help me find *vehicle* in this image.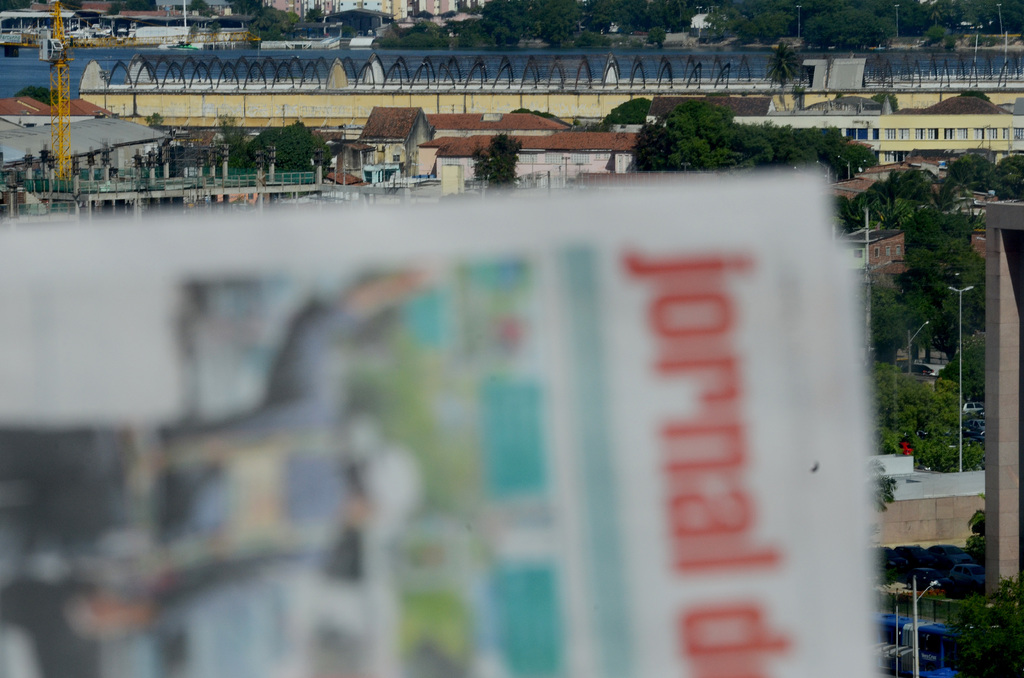
Found it: (x1=924, y1=543, x2=977, y2=565).
